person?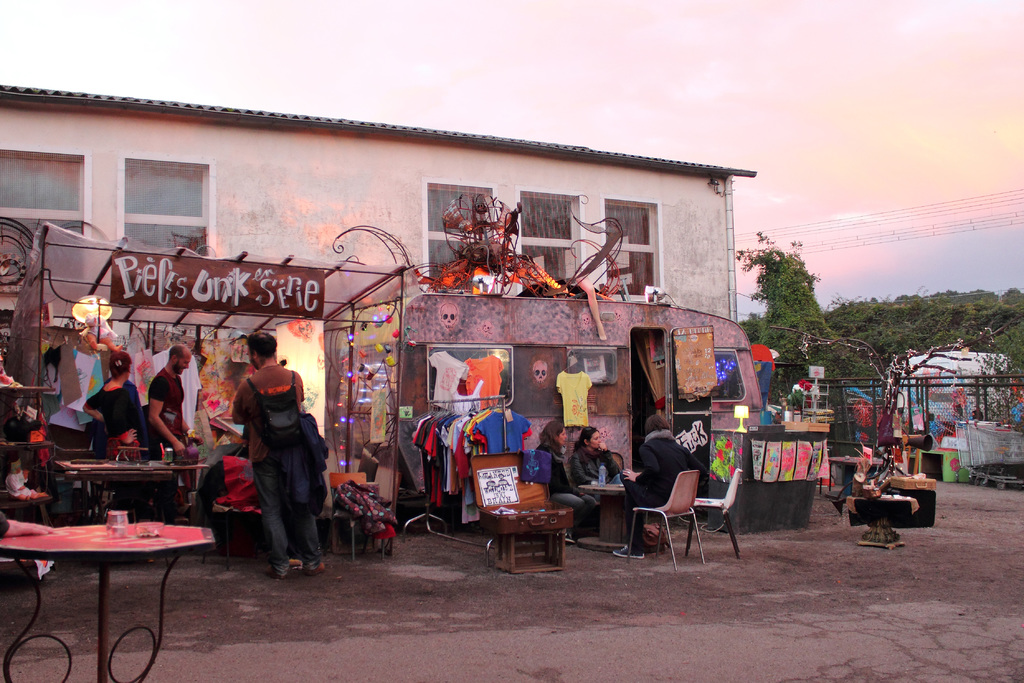
region(0, 506, 52, 537)
